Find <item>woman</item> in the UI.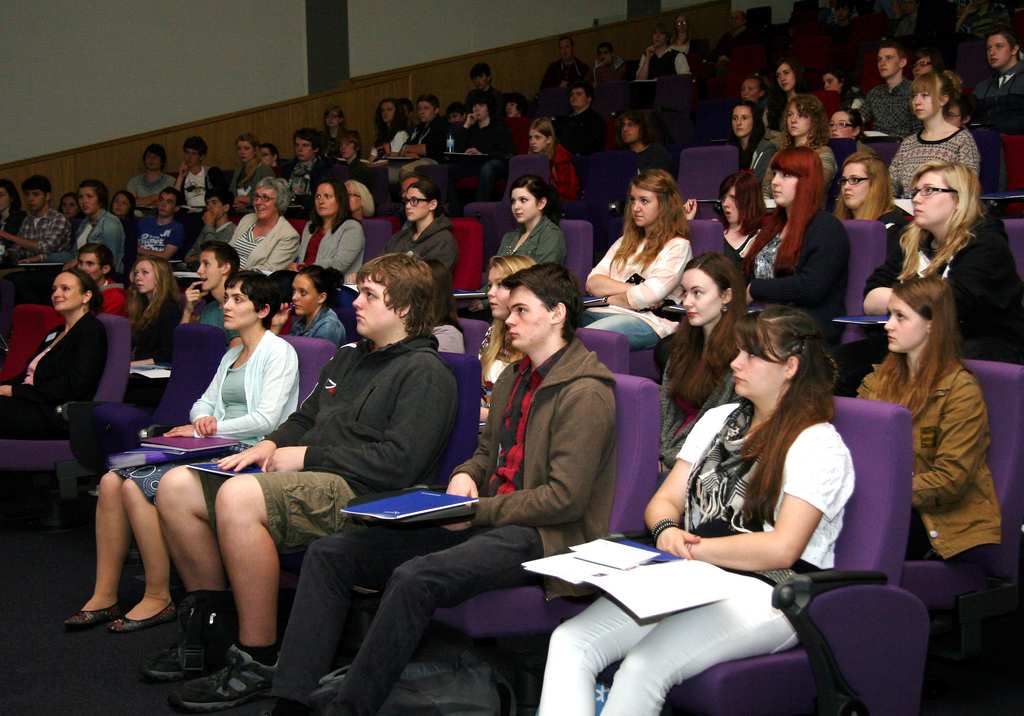
UI element at <region>723, 99, 775, 186</region>.
